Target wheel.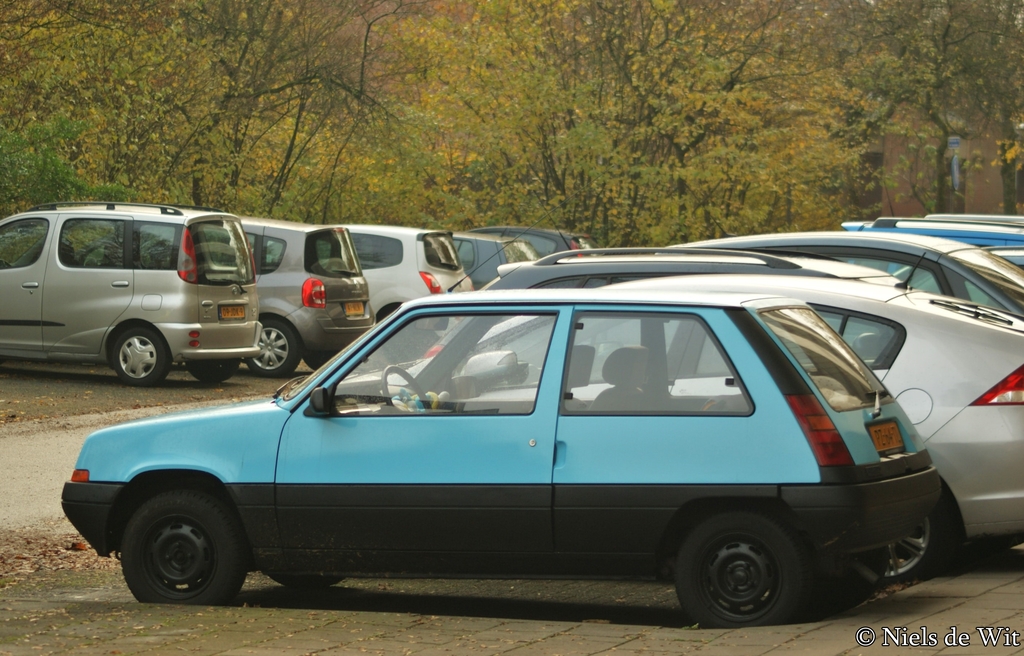
Target region: 189,360,239,383.
